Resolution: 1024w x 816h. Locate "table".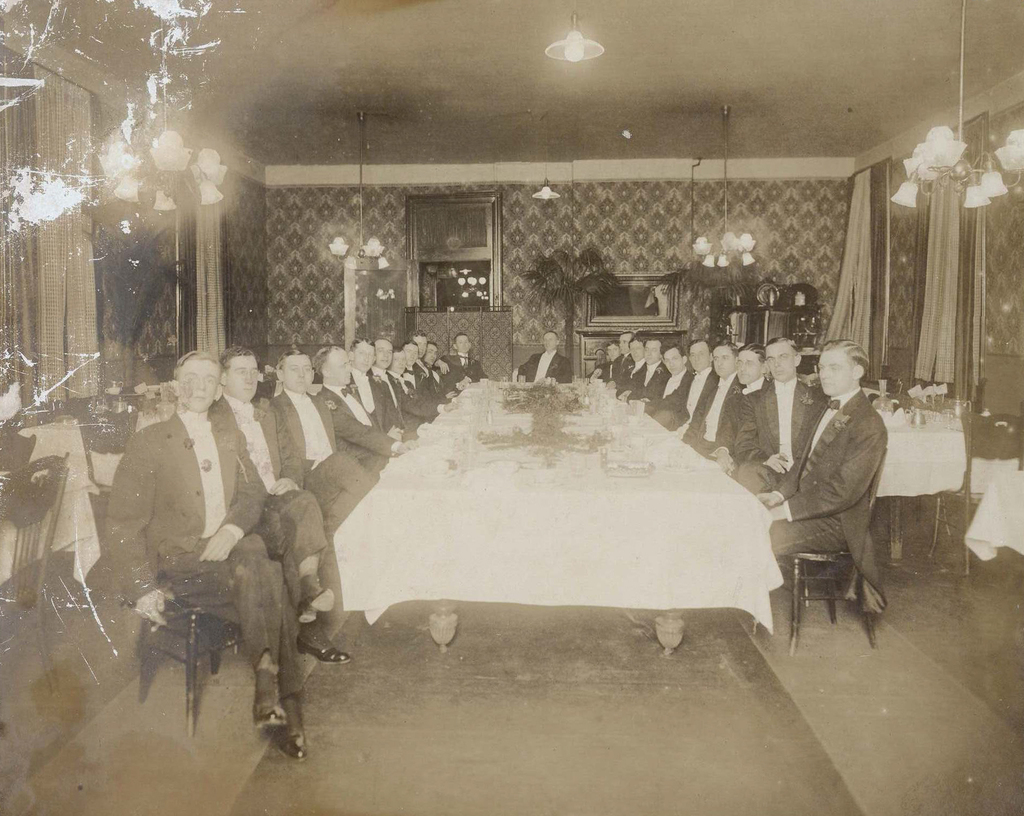
304:380:833:657.
